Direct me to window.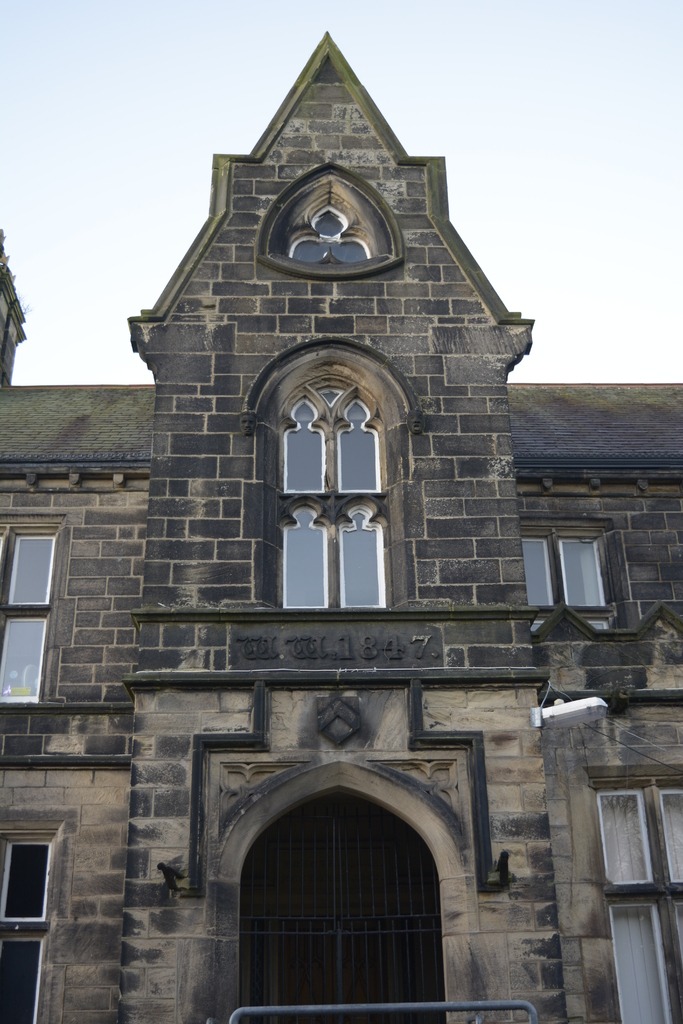
Direction: left=586, top=776, right=682, bottom=1023.
